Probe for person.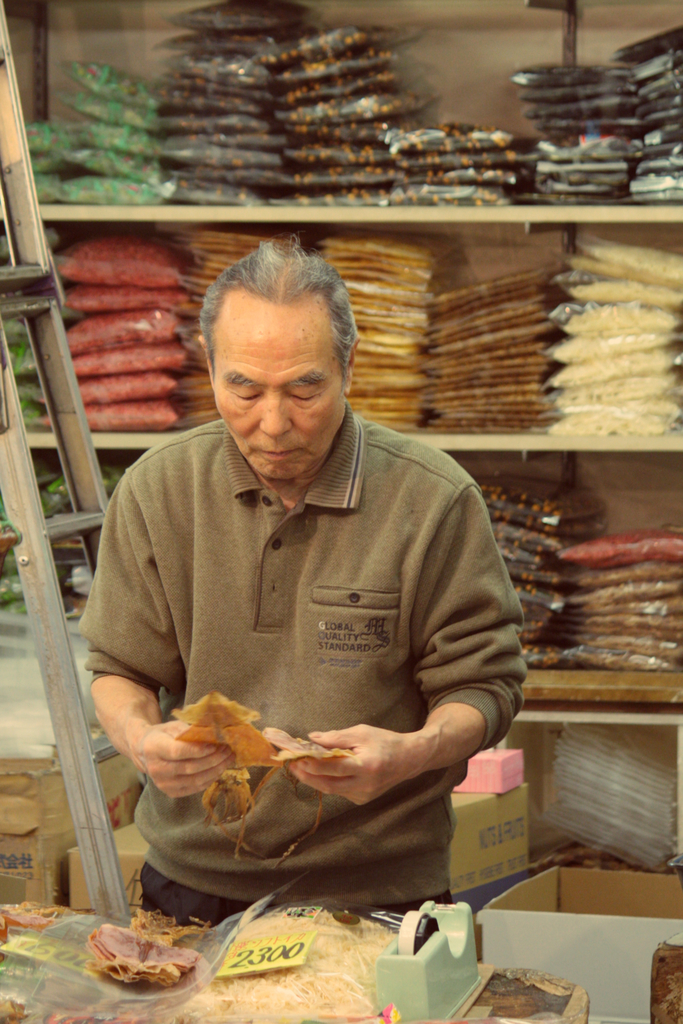
Probe result: <region>93, 231, 547, 928</region>.
